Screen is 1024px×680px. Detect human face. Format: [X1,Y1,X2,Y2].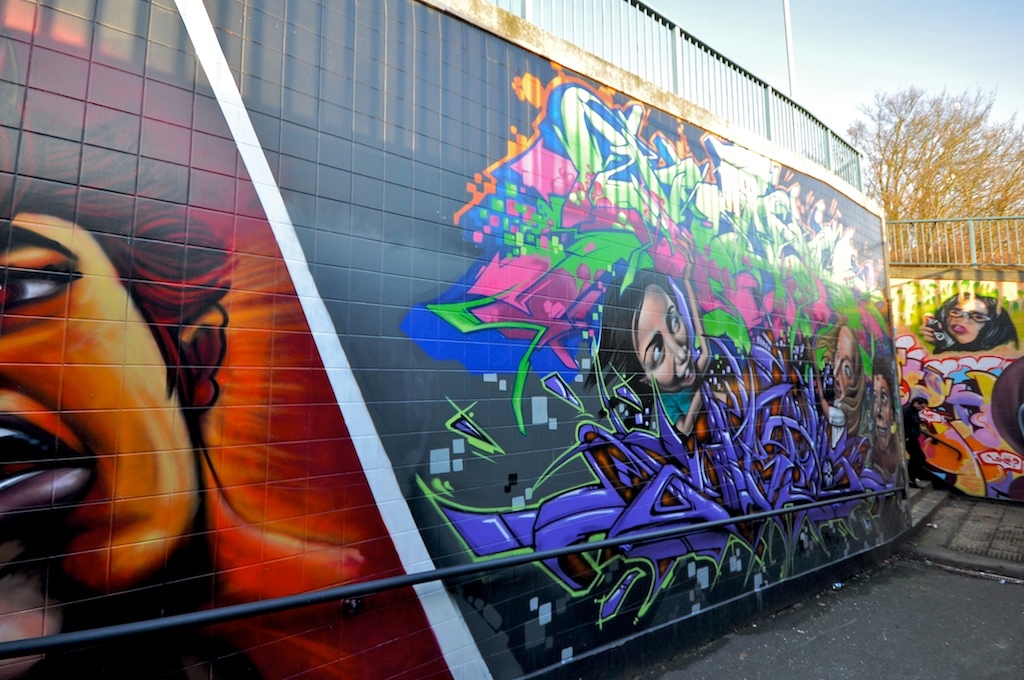
[623,275,691,380].
